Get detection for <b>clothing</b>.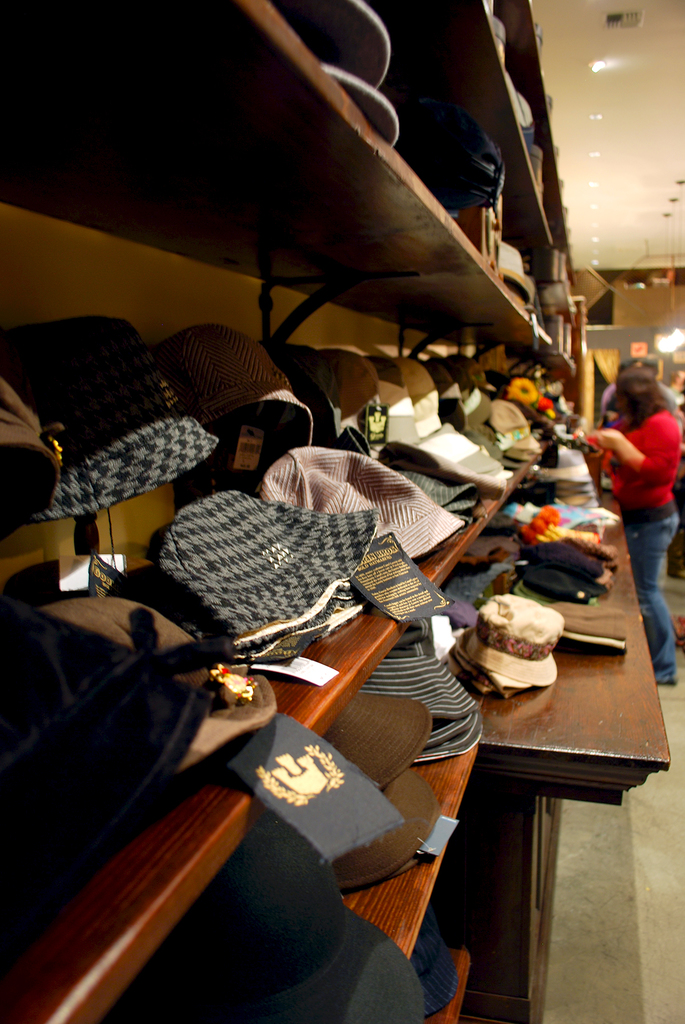
Detection: 474, 586, 584, 691.
